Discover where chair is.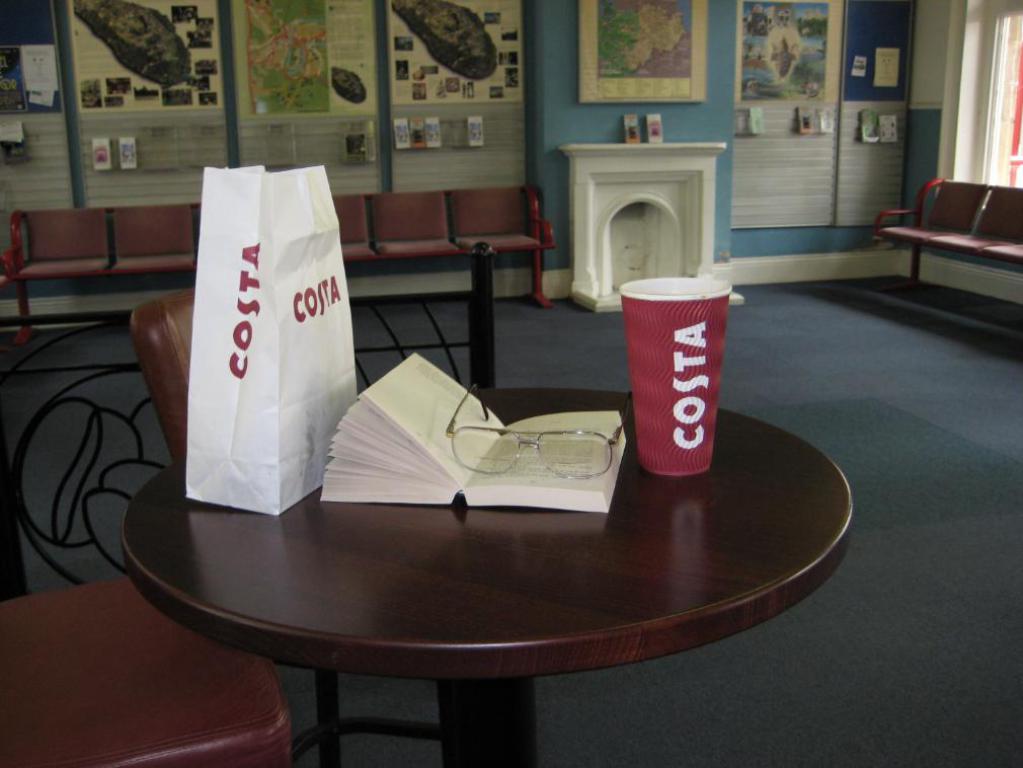
Discovered at 126,285,450,767.
